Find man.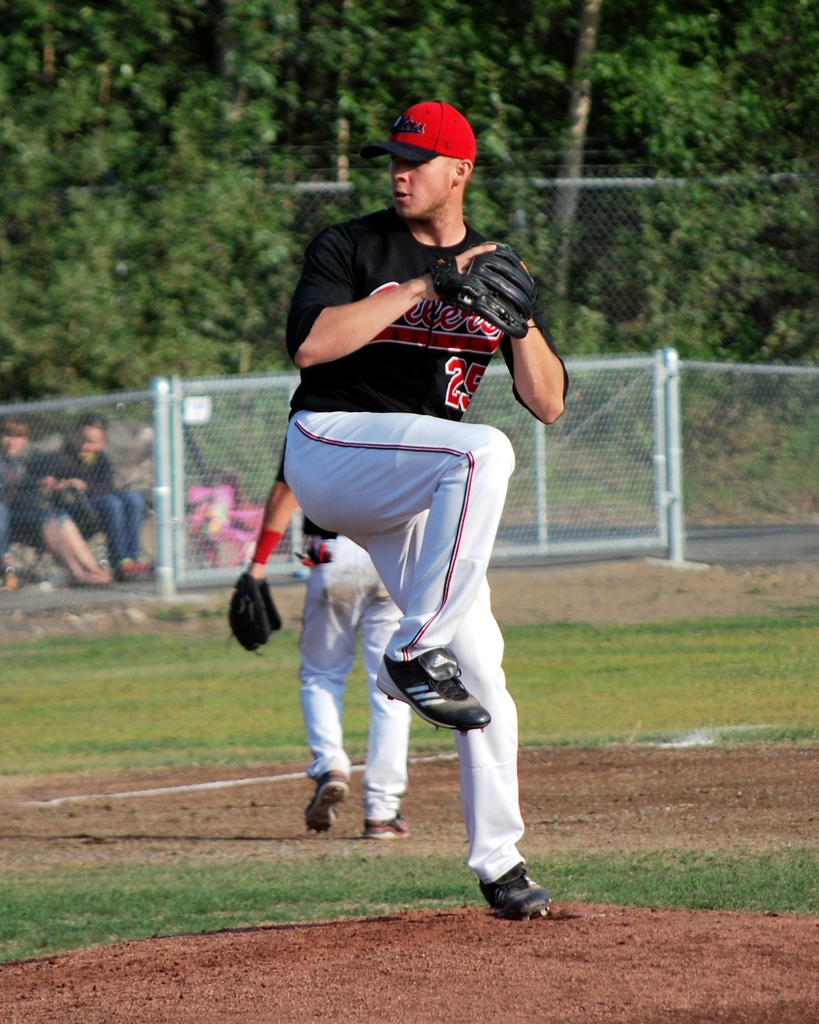
286,101,558,915.
